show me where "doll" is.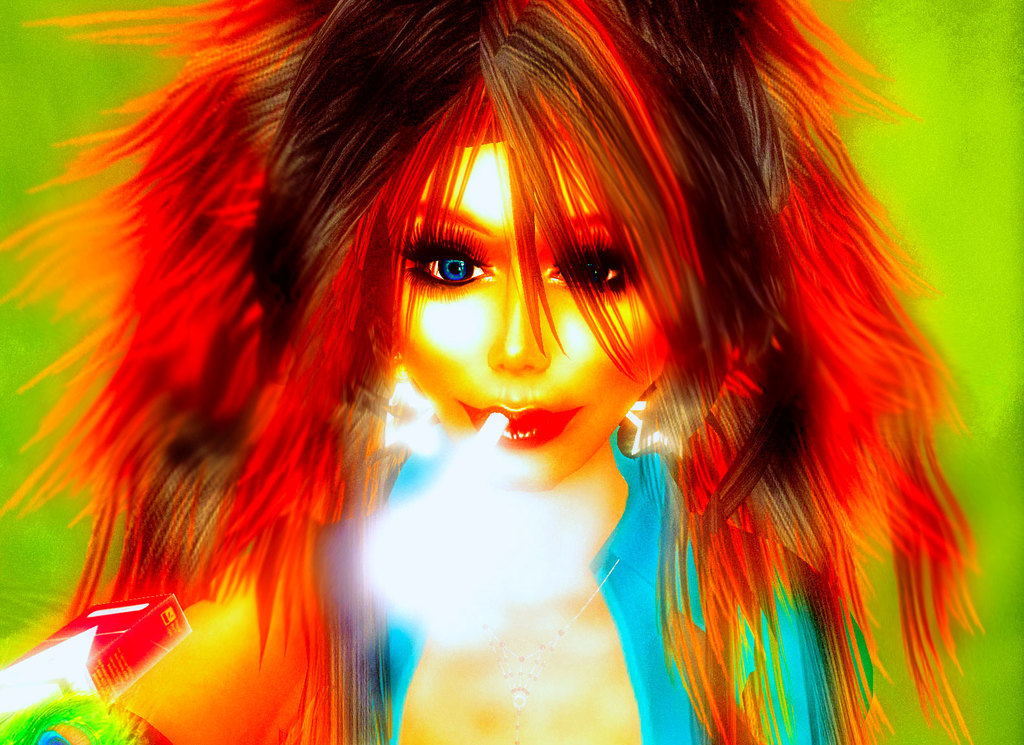
"doll" is at x1=76 y1=0 x2=997 y2=744.
